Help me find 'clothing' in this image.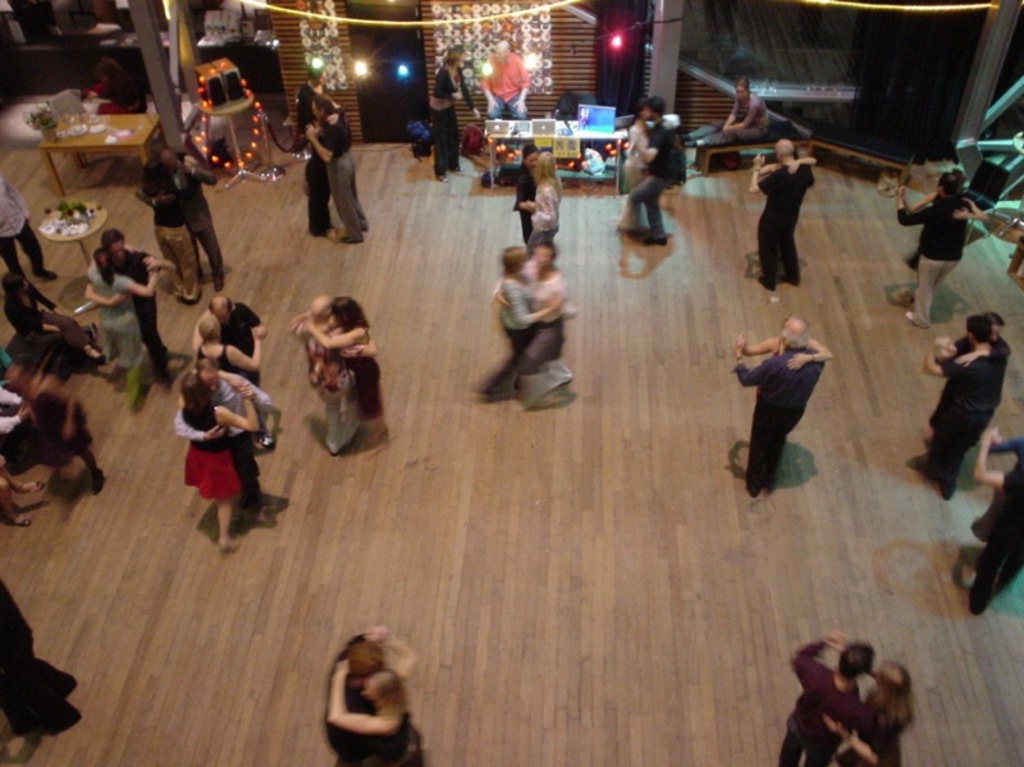
Found it: {"x1": 297, "y1": 318, "x2": 355, "y2": 453}.
